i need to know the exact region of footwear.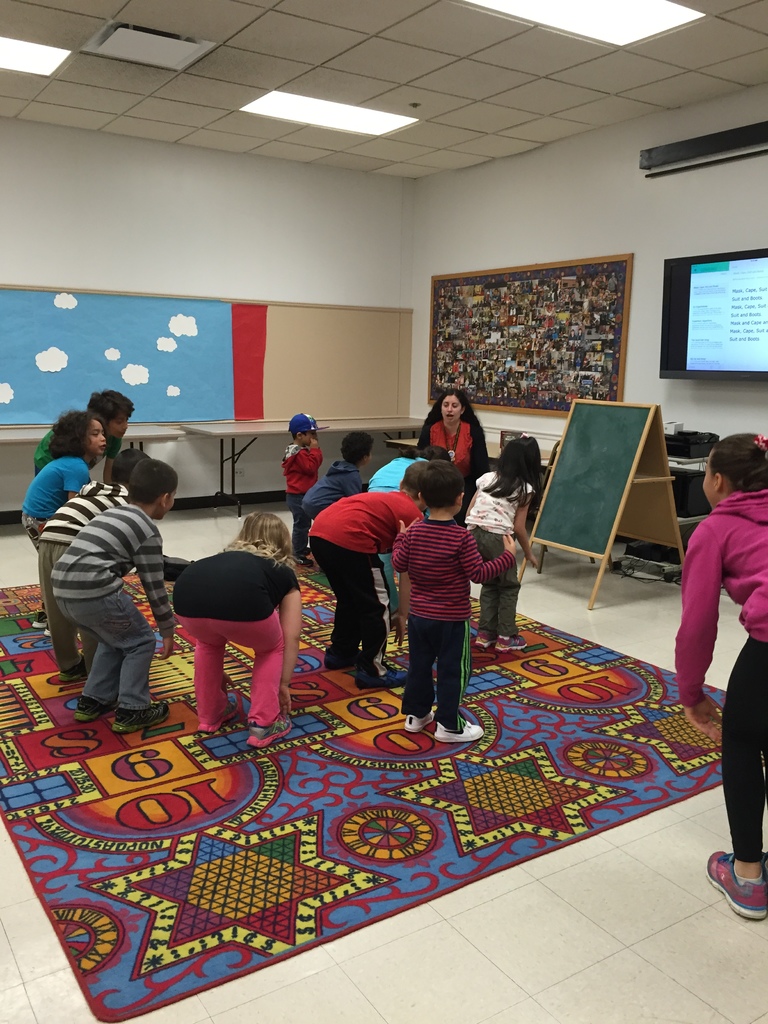
Region: Rect(429, 724, 482, 741).
